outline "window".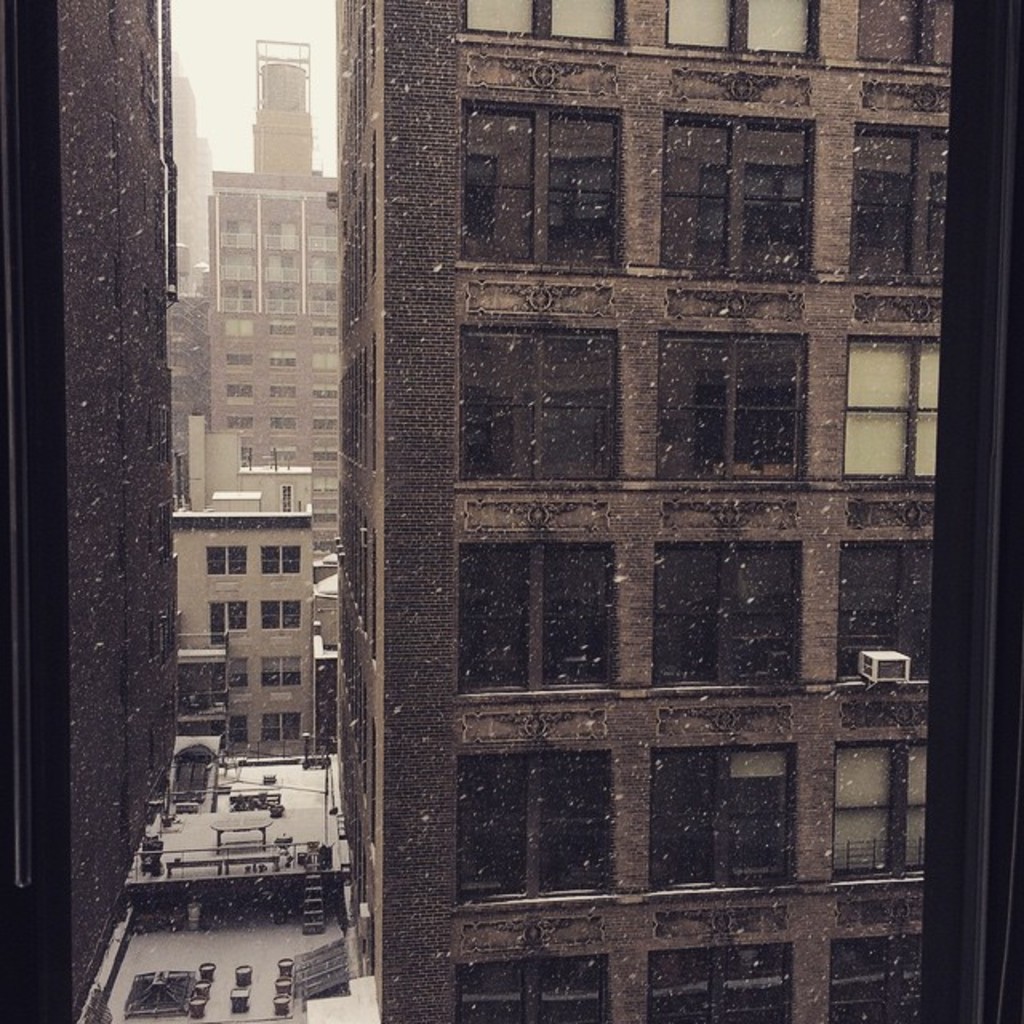
Outline: box=[258, 546, 301, 573].
